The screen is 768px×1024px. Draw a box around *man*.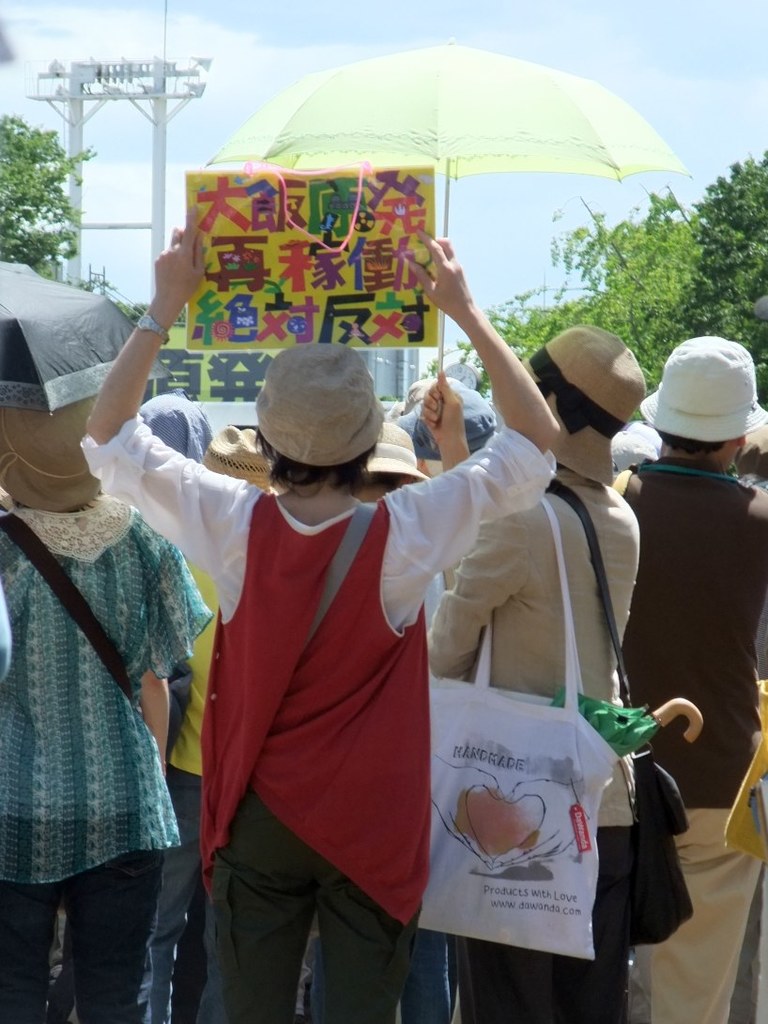
select_region(607, 339, 767, 1023).
